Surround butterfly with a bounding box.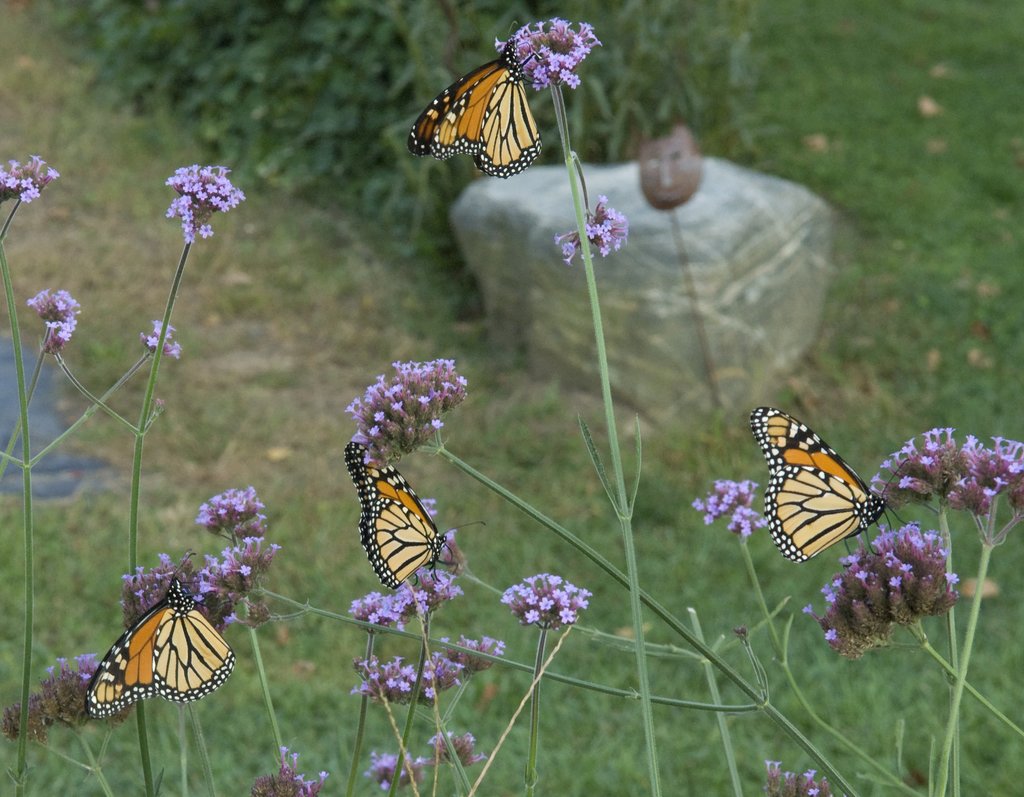
bbox=(748, 401, 942, 574).
